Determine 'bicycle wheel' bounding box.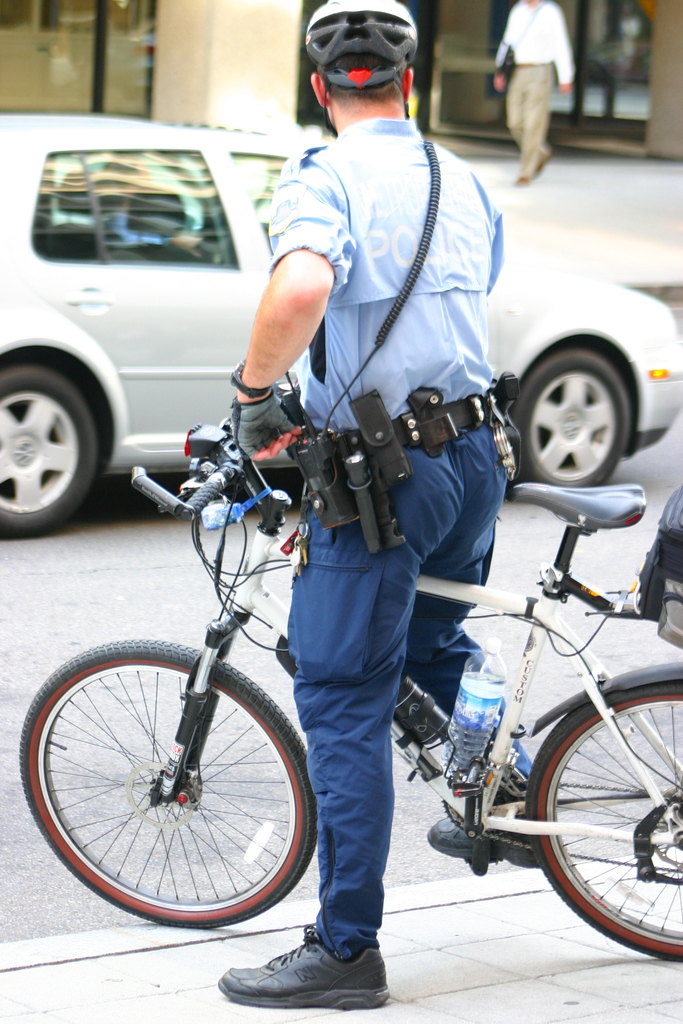
Determined: pyautogui.locateOnScreen(525, 675, 682, 966).
